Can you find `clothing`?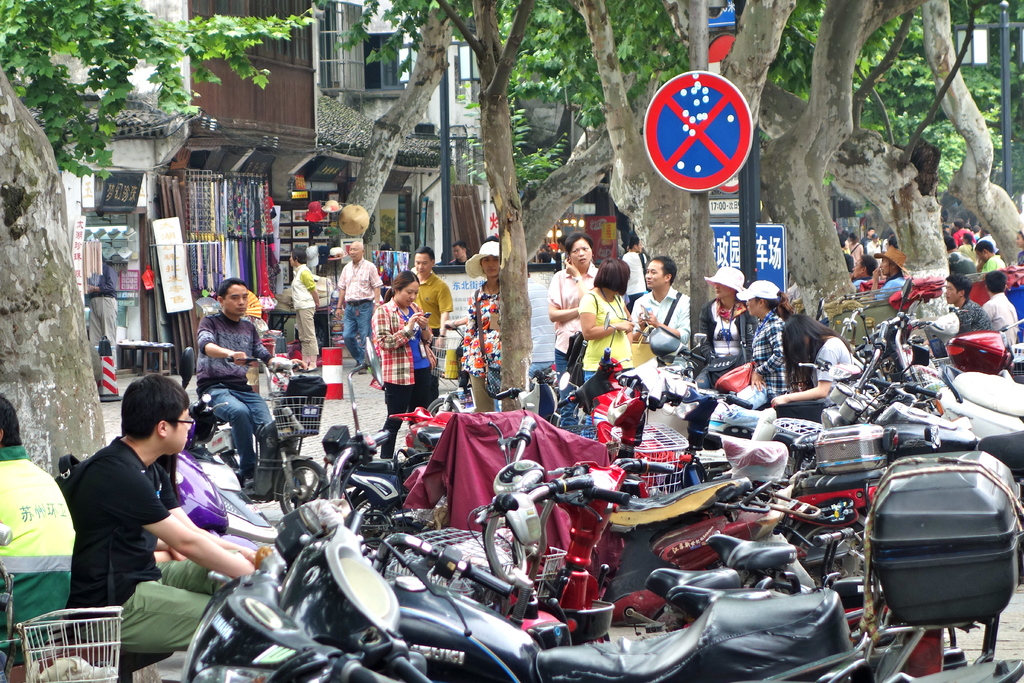
Yes, bounding box: {"left": 577, "top": 289, "right": 628, "bottom": 378}.
